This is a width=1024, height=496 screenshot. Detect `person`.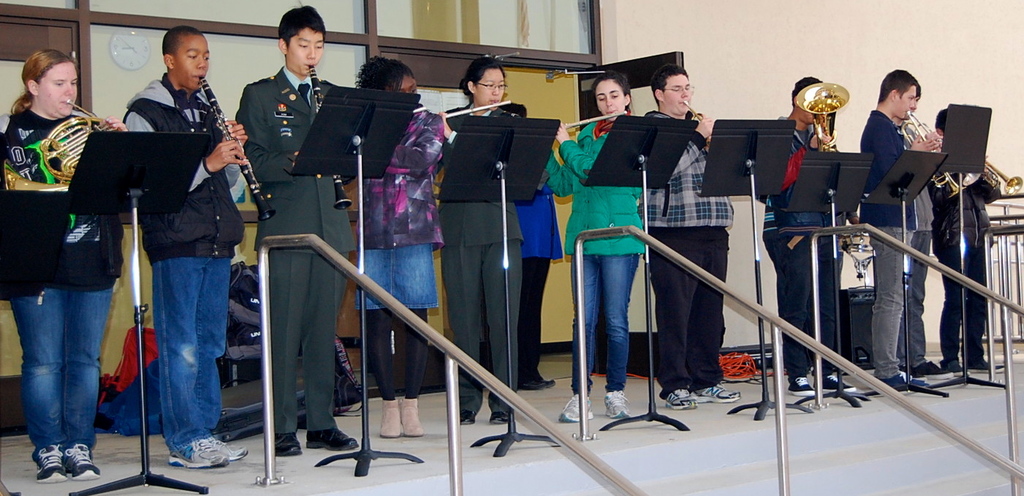
bbox=(753, 54, 832, 393).
